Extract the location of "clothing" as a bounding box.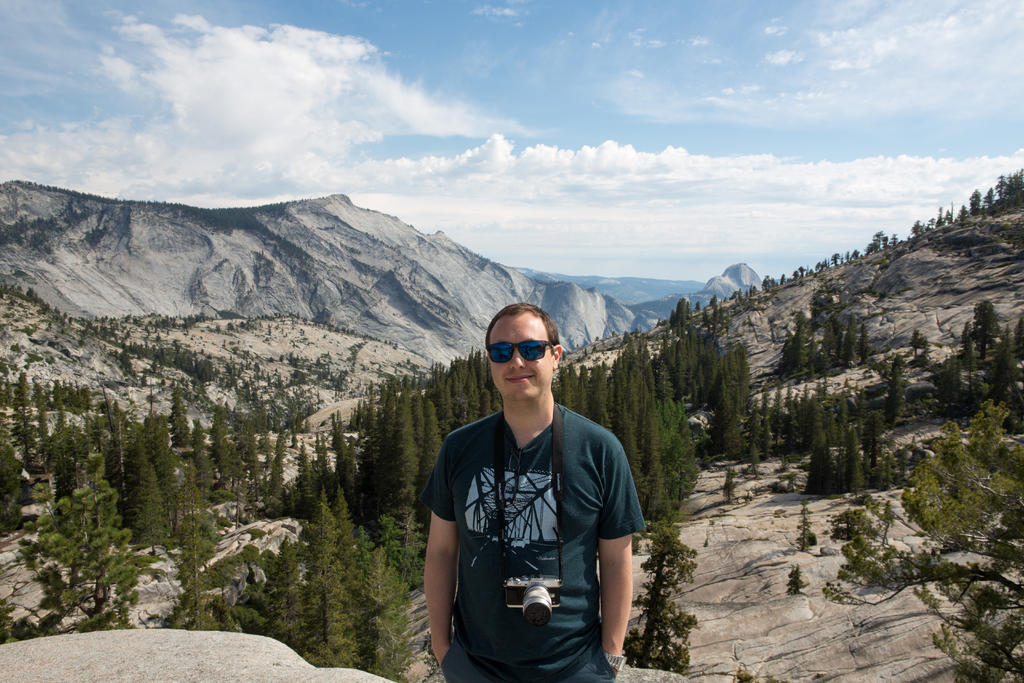
427:366:645:664.
